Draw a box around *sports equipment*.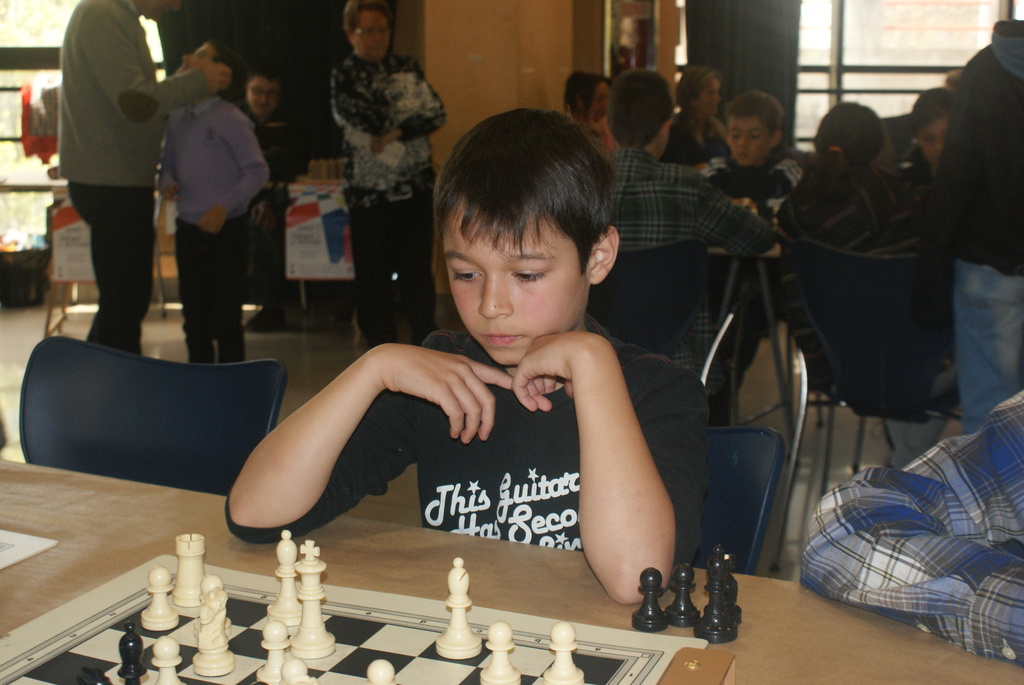
Rect(698, 544, 735, 644).
